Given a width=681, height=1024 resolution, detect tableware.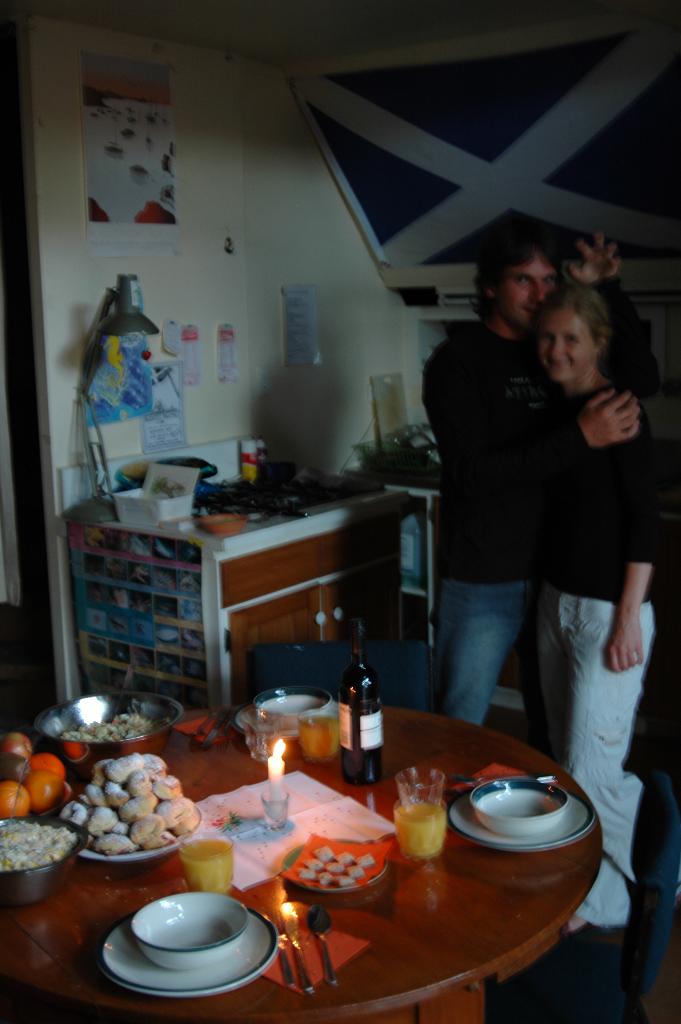
(x1=279, y1=828, x2=394, y2=893).
